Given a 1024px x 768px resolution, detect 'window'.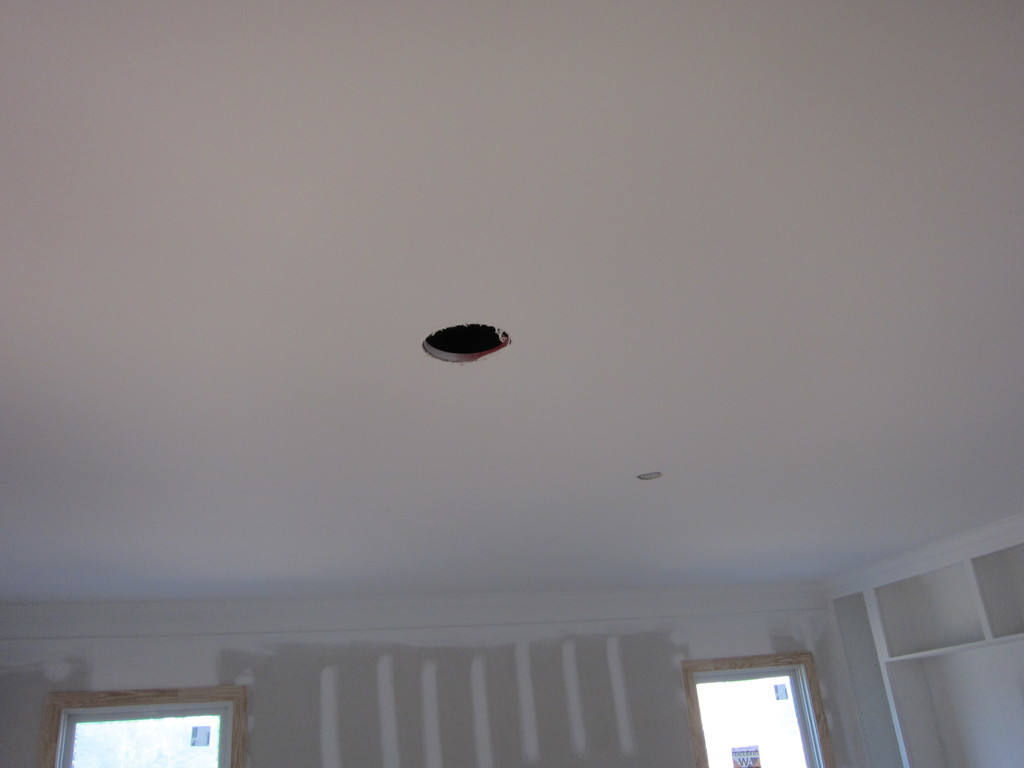
<box>693,663,814,764</box>.
